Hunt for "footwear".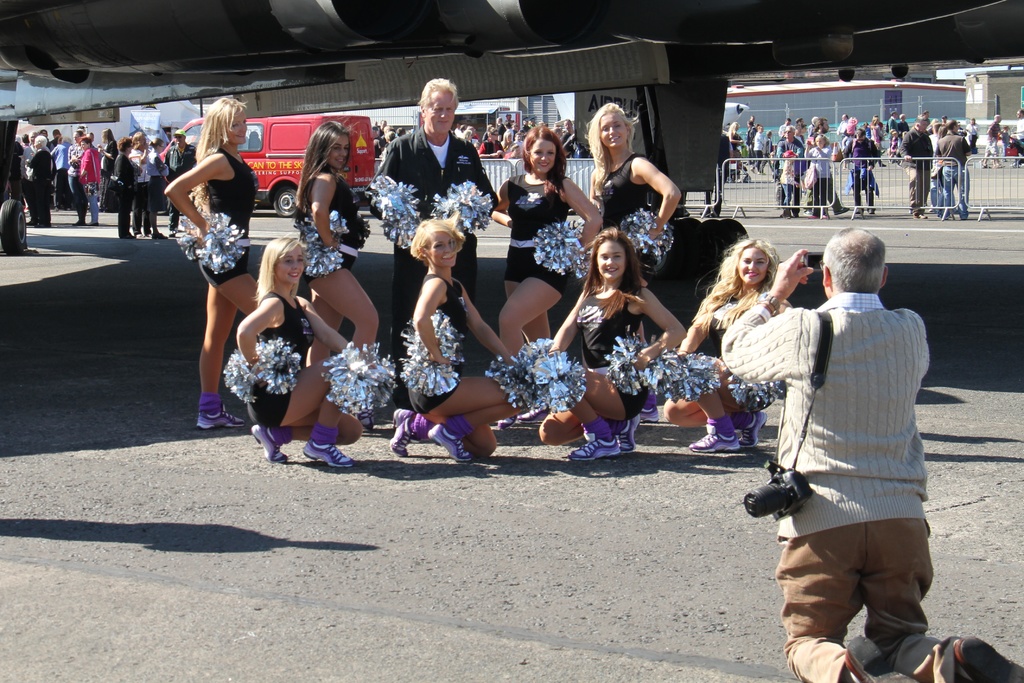
Hunted down at 424,421,475,462.
